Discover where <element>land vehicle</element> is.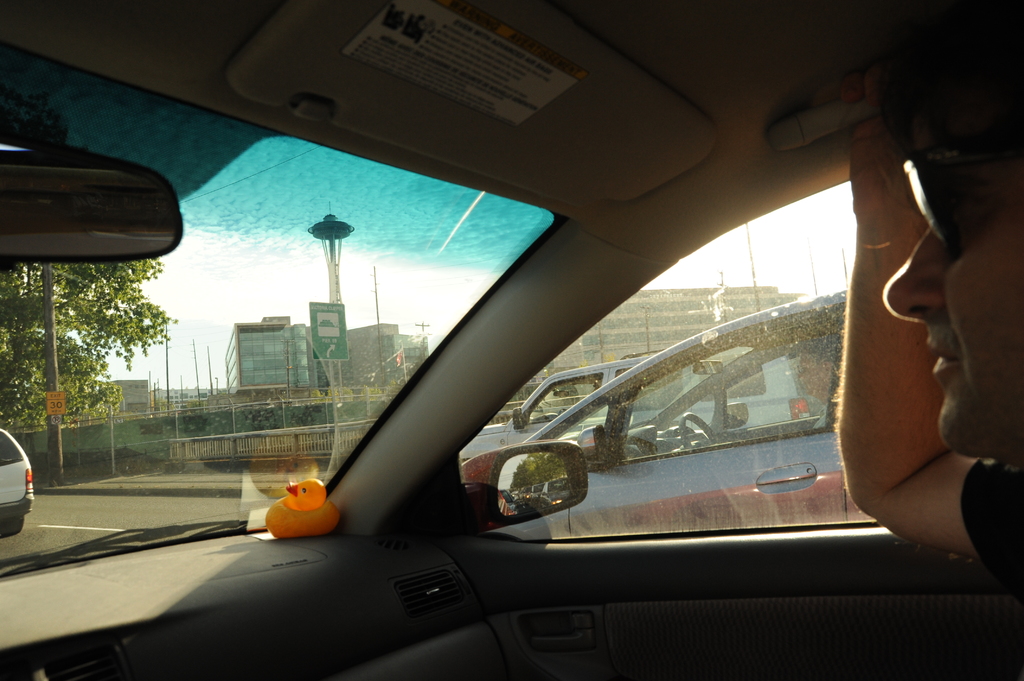
Discovered at [left=461, top=329, right=733, bottom=467].
